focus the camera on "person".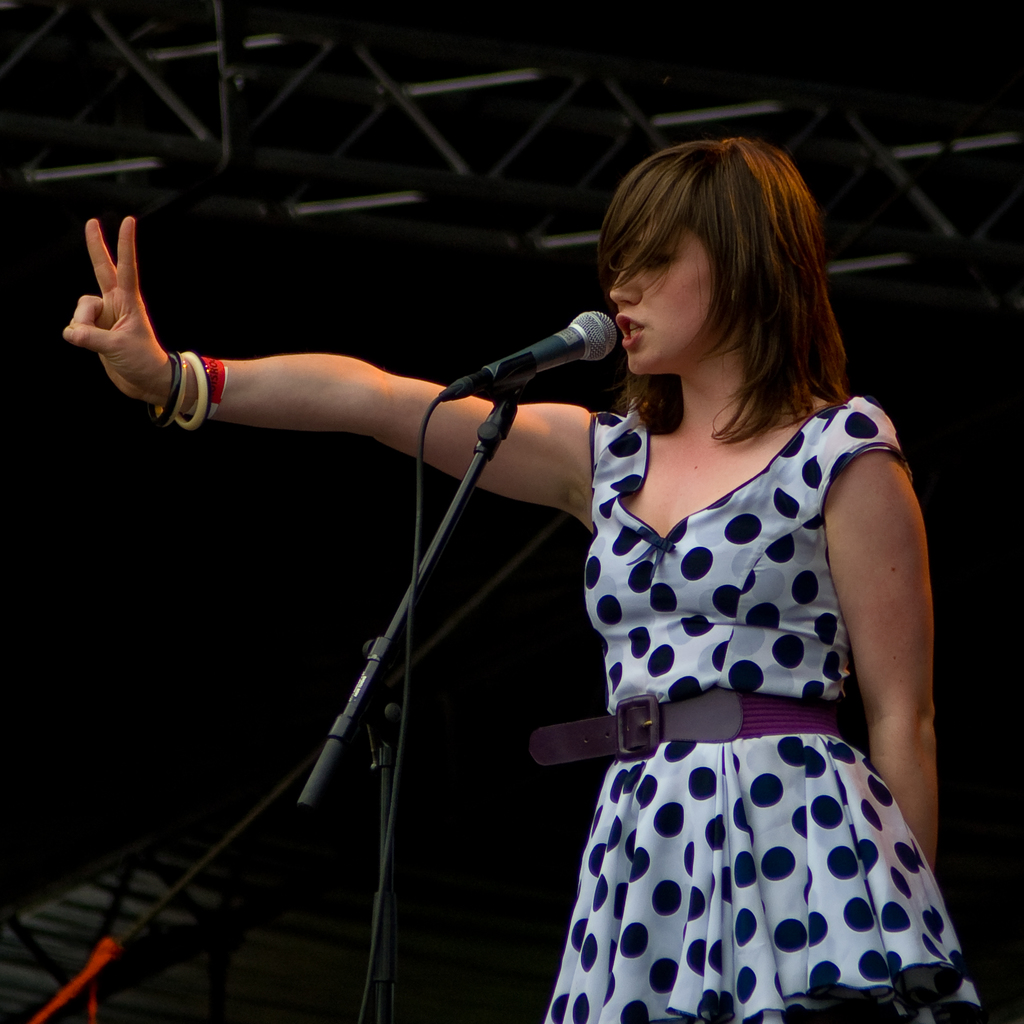
Focus region: [left=166, top=127, right=891, bottom=1023].
